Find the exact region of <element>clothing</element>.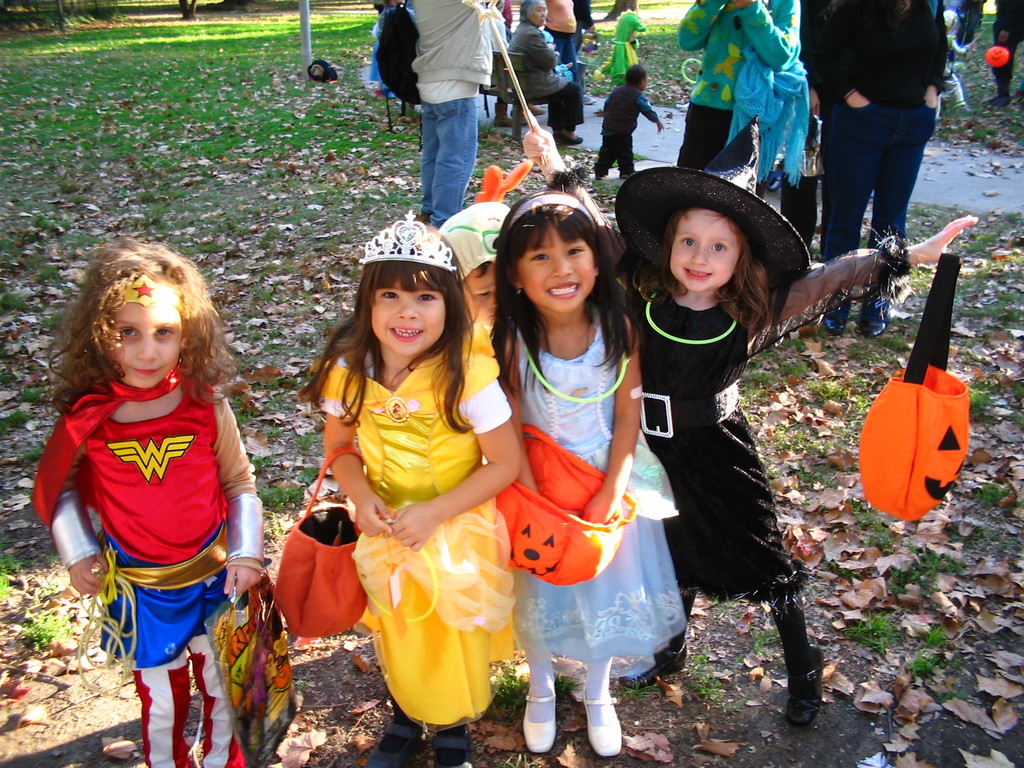
Exact region: 507,306,685,657.
